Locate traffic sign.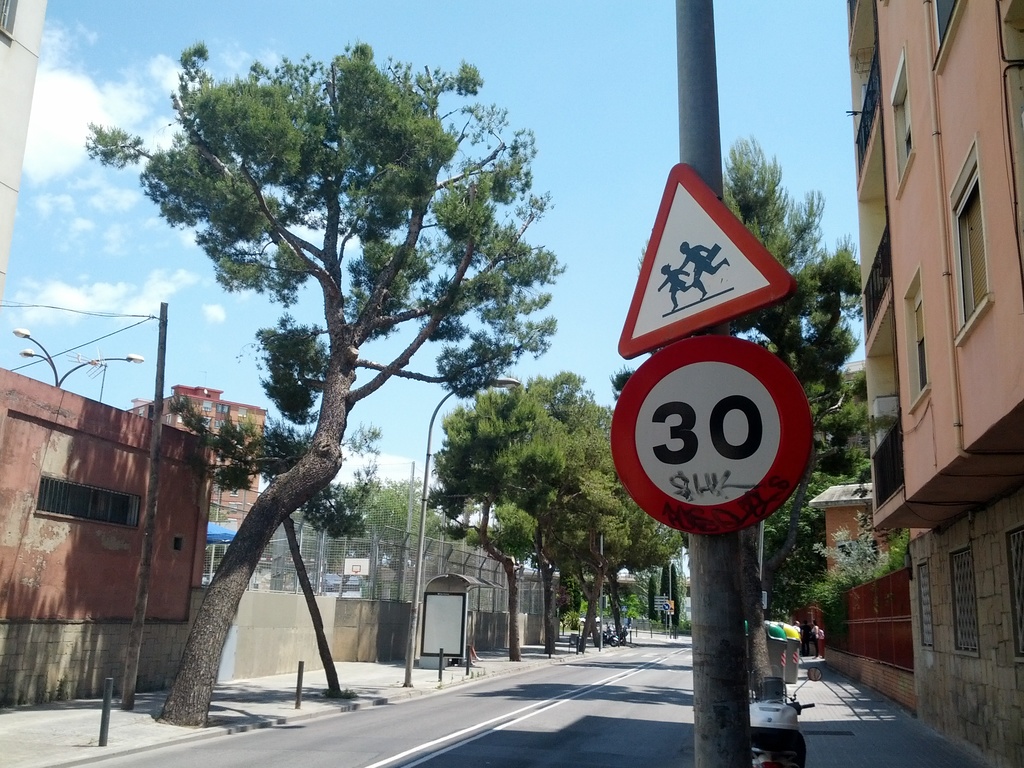
Bounding box: left=607, top=333, right=813, bottom=537.
